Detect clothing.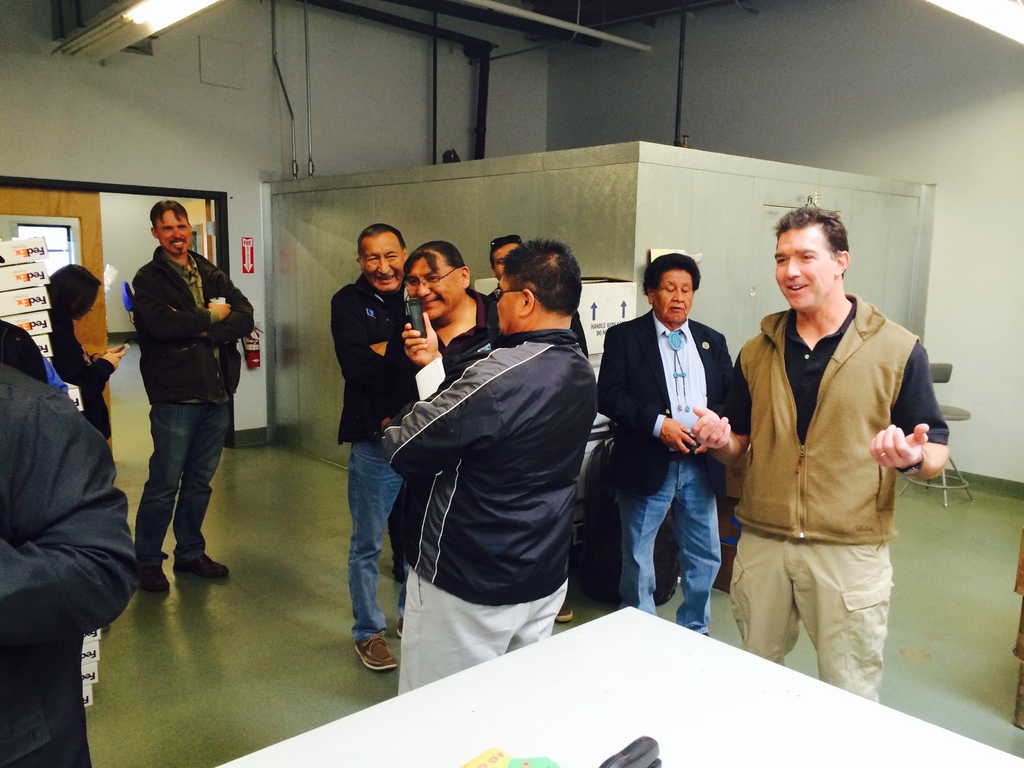
Detected at bbox=(132, 234, 262, 579).
